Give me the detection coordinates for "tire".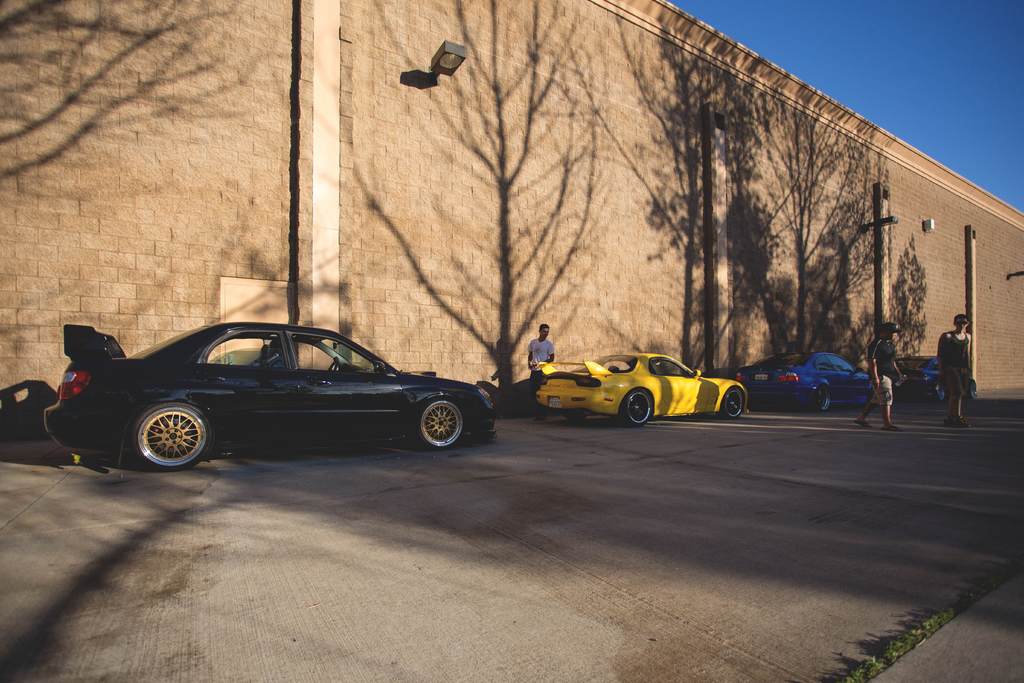
<bbox>622, 390, 657, 427</bbox>.
